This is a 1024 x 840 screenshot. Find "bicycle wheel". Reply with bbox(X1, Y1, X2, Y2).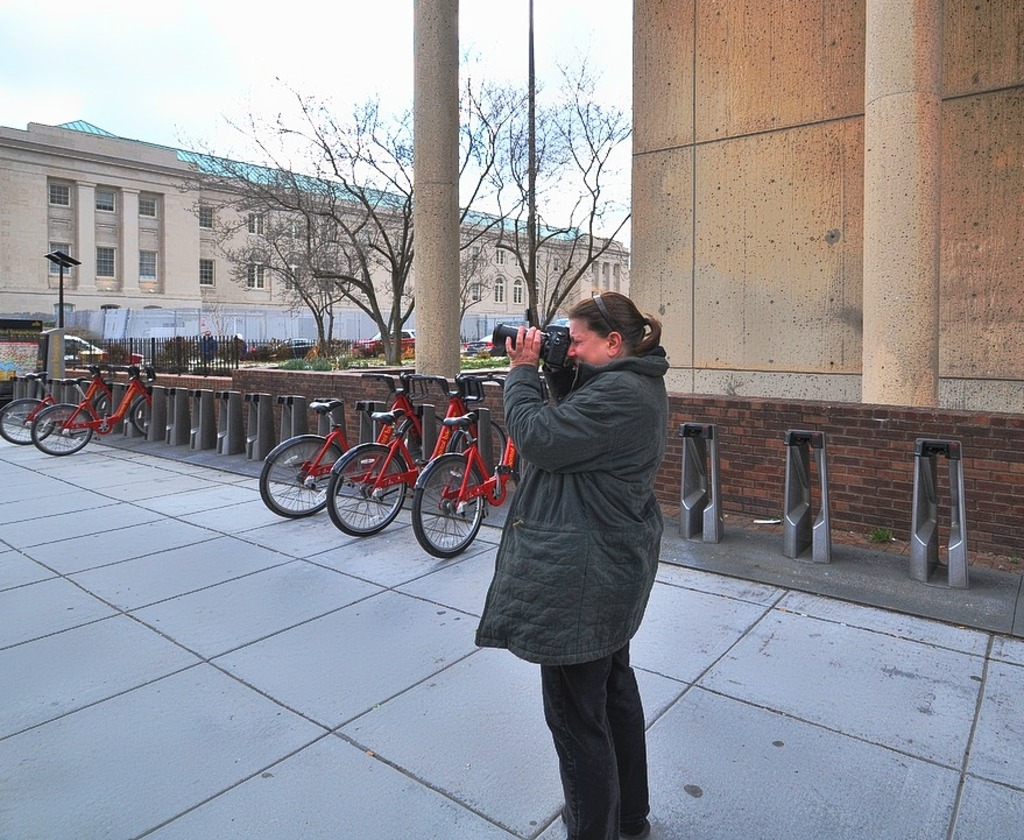
bbox(454, 411, 511, 479).
